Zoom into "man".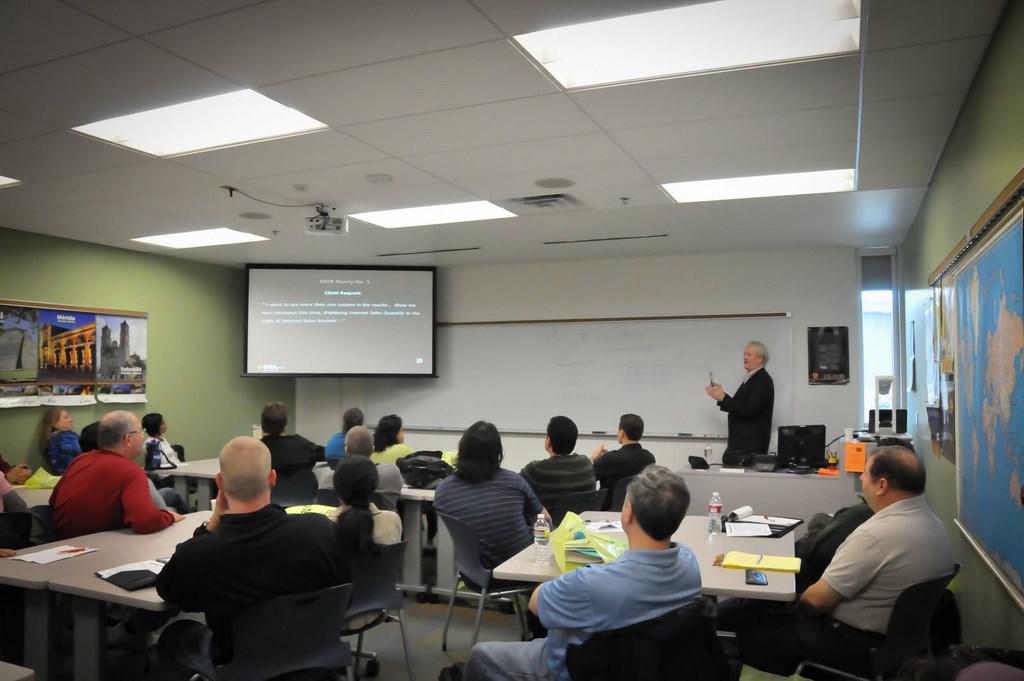
Zoom target: 328:406:364:470.
